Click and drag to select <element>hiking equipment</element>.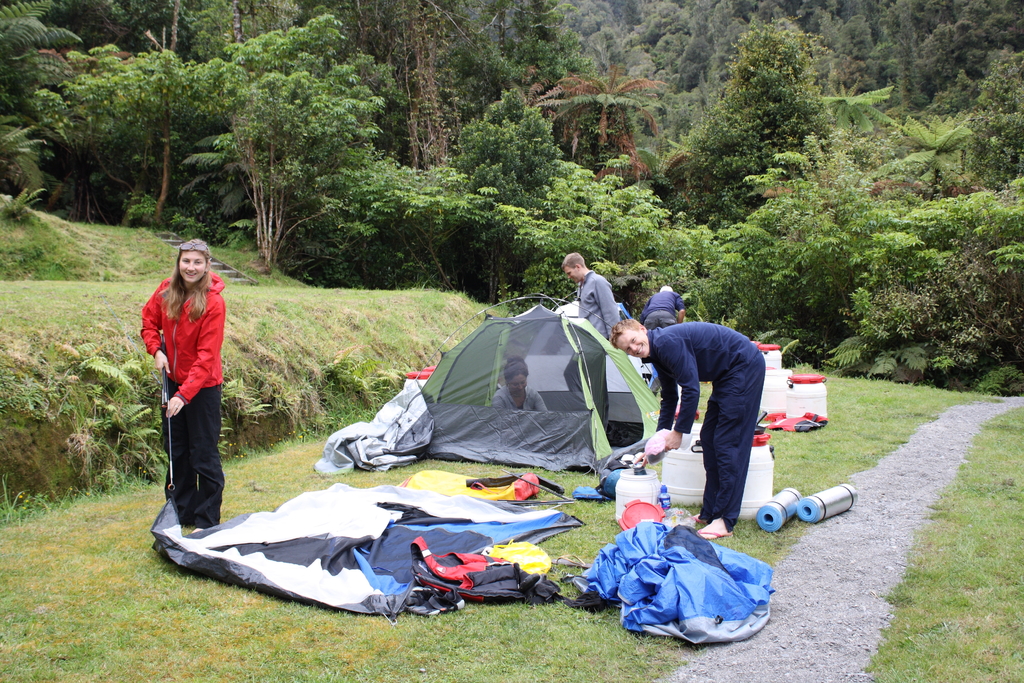
Selection: [left=399, top=276, right=698, bottom=483].
